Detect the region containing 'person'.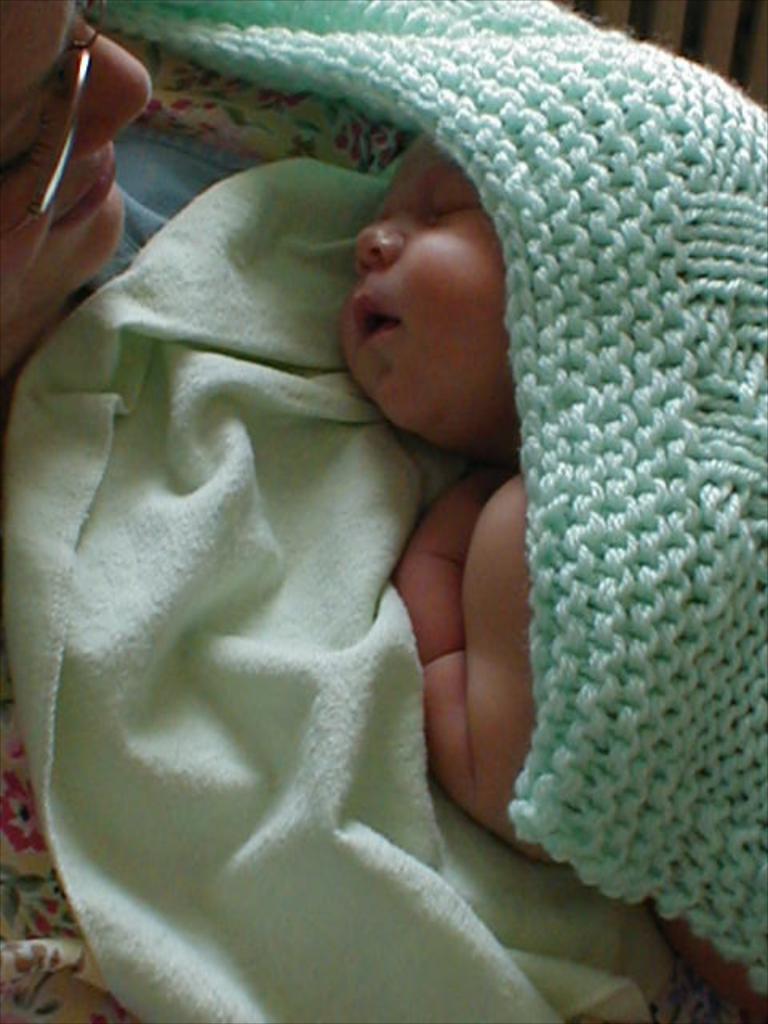
pyautogui.locateOnScreen(2, 0, 229, 1022).
